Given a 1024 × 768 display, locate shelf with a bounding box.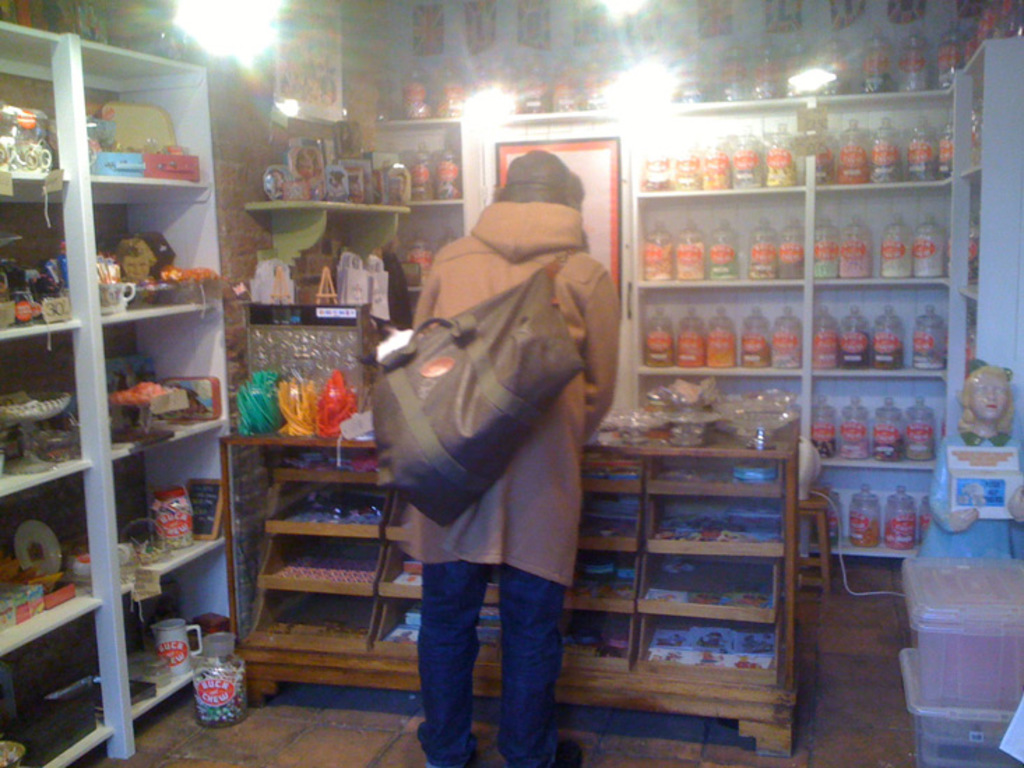
Located: [258,219,379,314].
